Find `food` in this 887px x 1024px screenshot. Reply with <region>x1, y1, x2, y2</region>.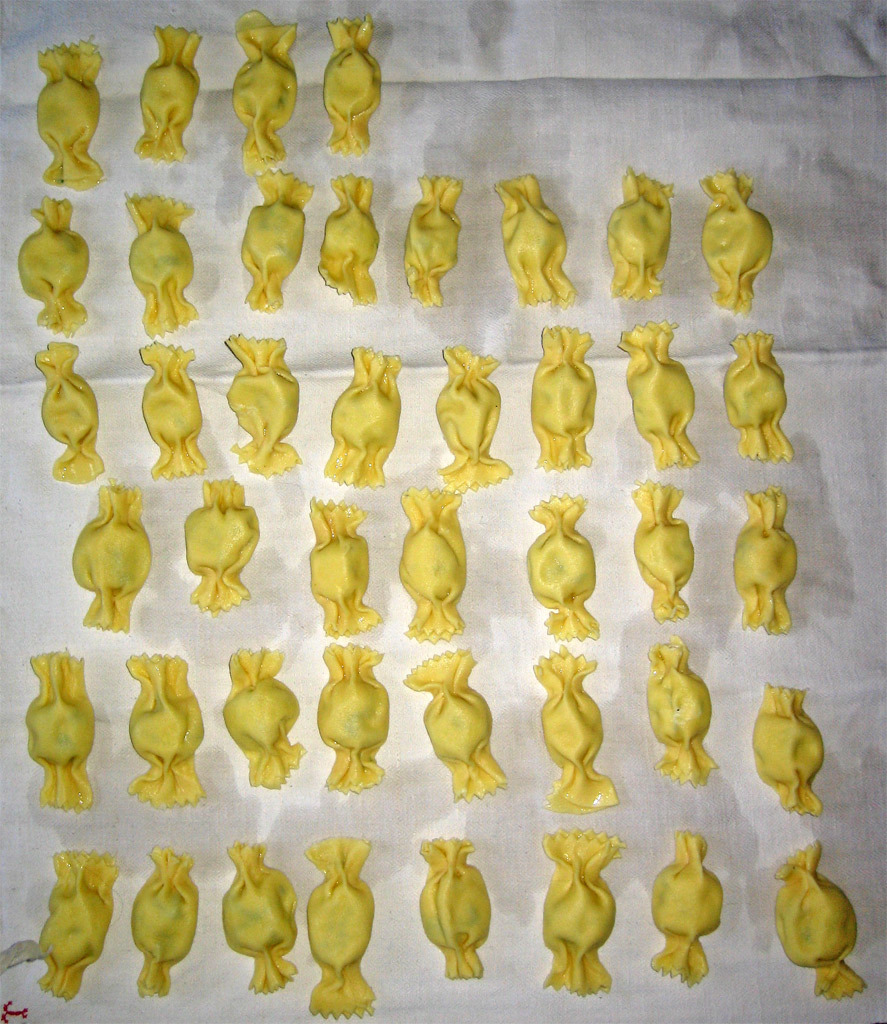
<region>124, 652, 211, 809</region>.
